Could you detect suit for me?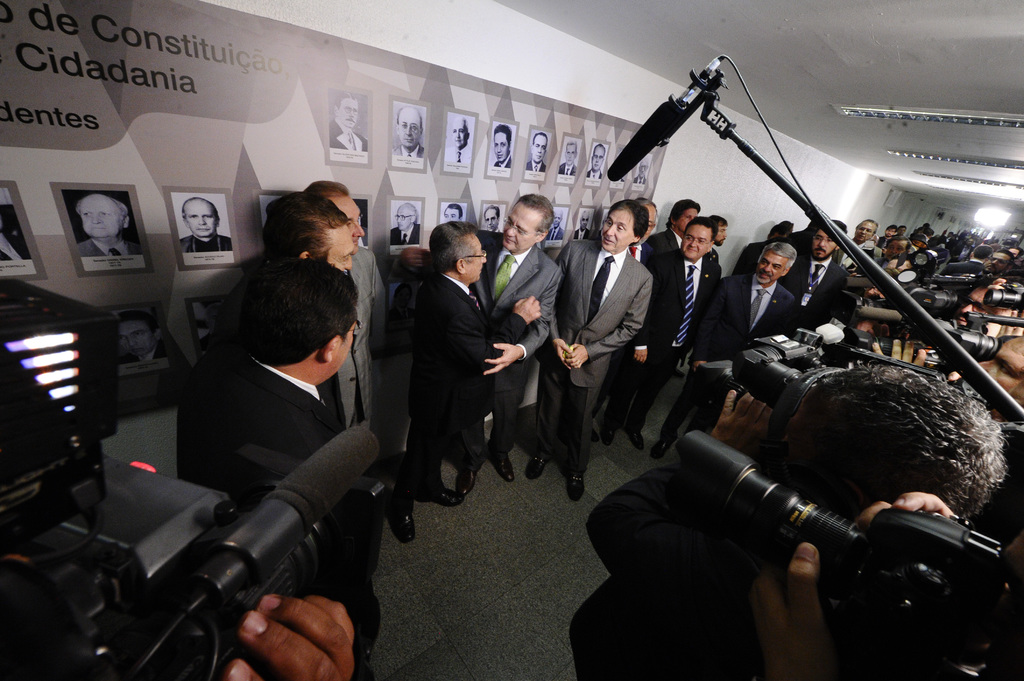
Detection result: bbox=[556, 162, 580, 177].
